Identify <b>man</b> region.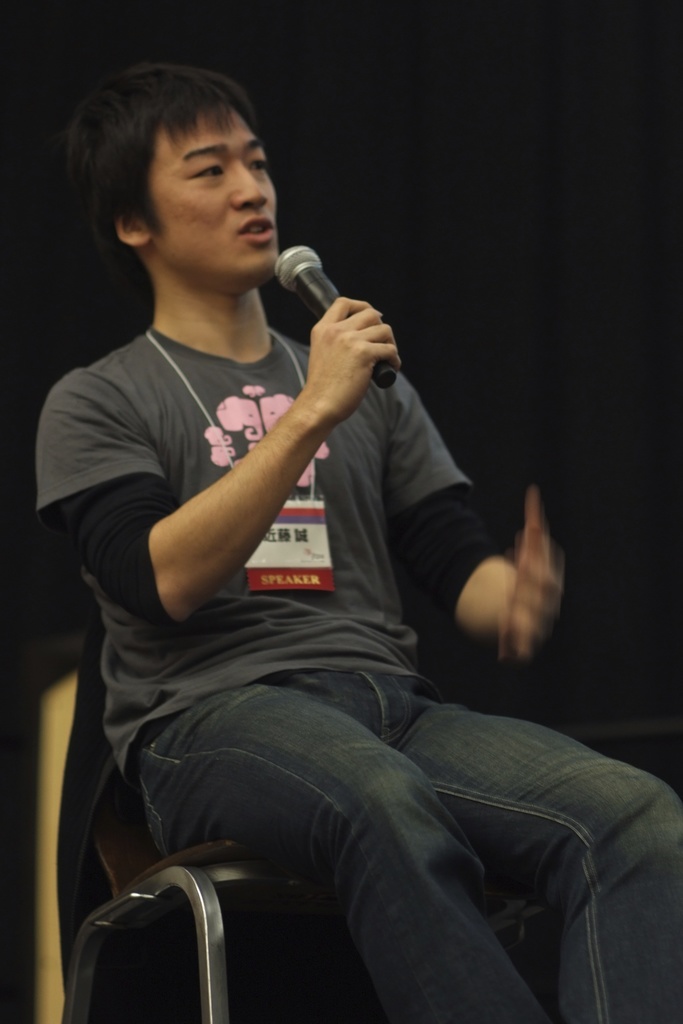
Region: (36,61,682,1023).
